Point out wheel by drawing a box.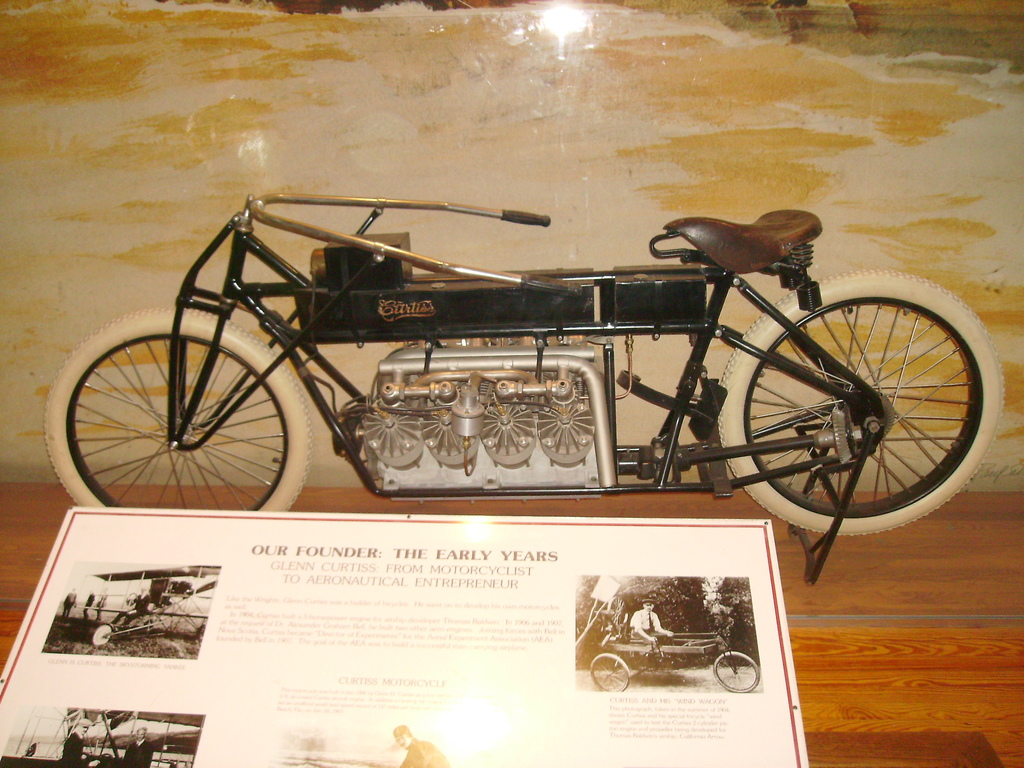
703:651:758:698.
